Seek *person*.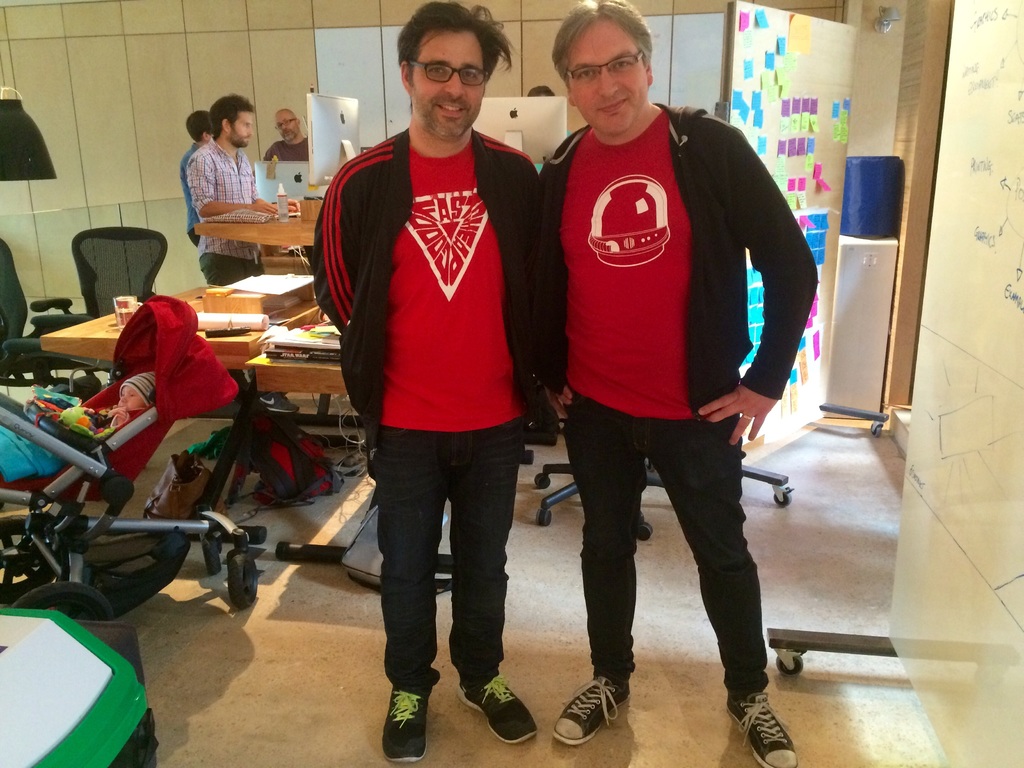
(312, 0, 542, 707).
